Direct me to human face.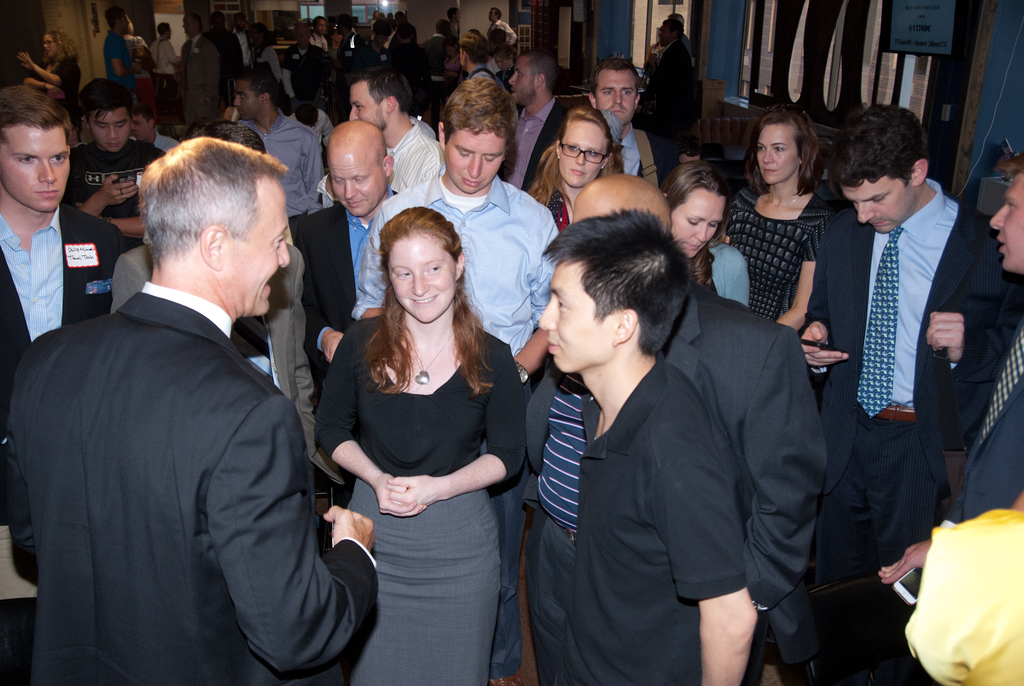
Direction: (0,133,63,206).
